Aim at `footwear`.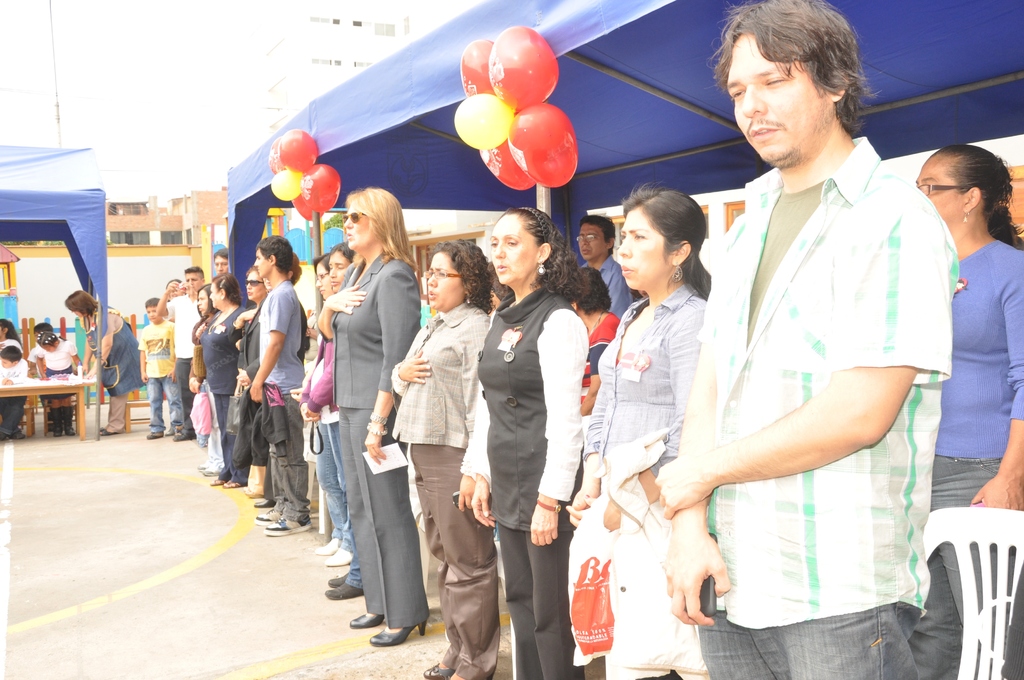
Aimed at [left=324, top=551, right=361, bottom=562].
